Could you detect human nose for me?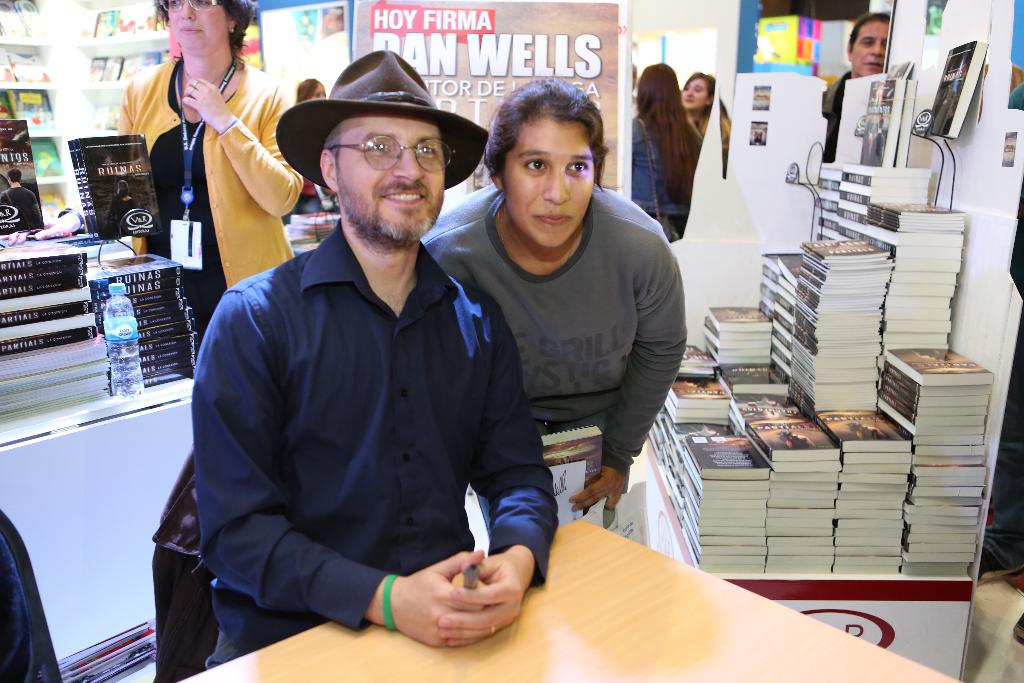
Detection result: detection(542, 163, 572, 202).
